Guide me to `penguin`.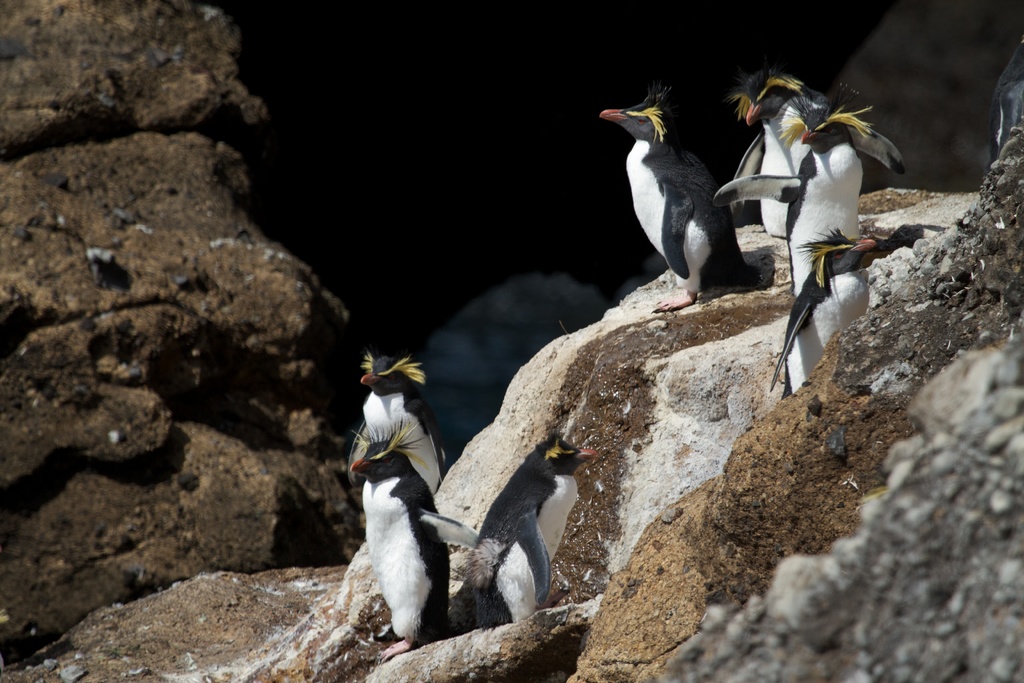
Guidance: Rect(596, 89, 772, 317).
